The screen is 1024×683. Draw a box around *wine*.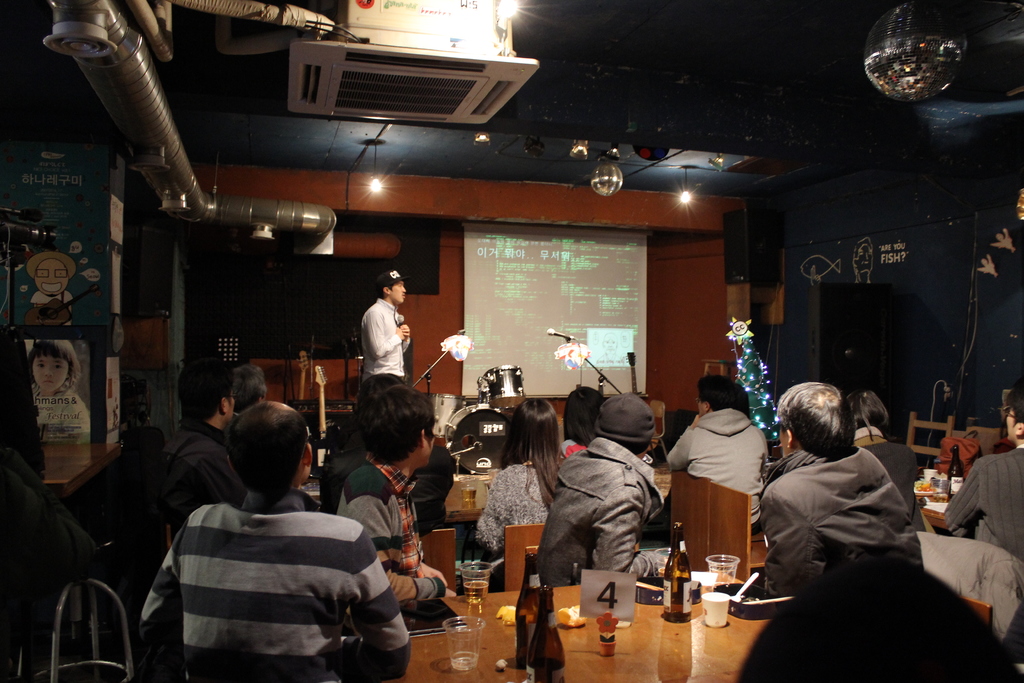
pyautogui.locateOnScreen(514, 543, 556, 667).
